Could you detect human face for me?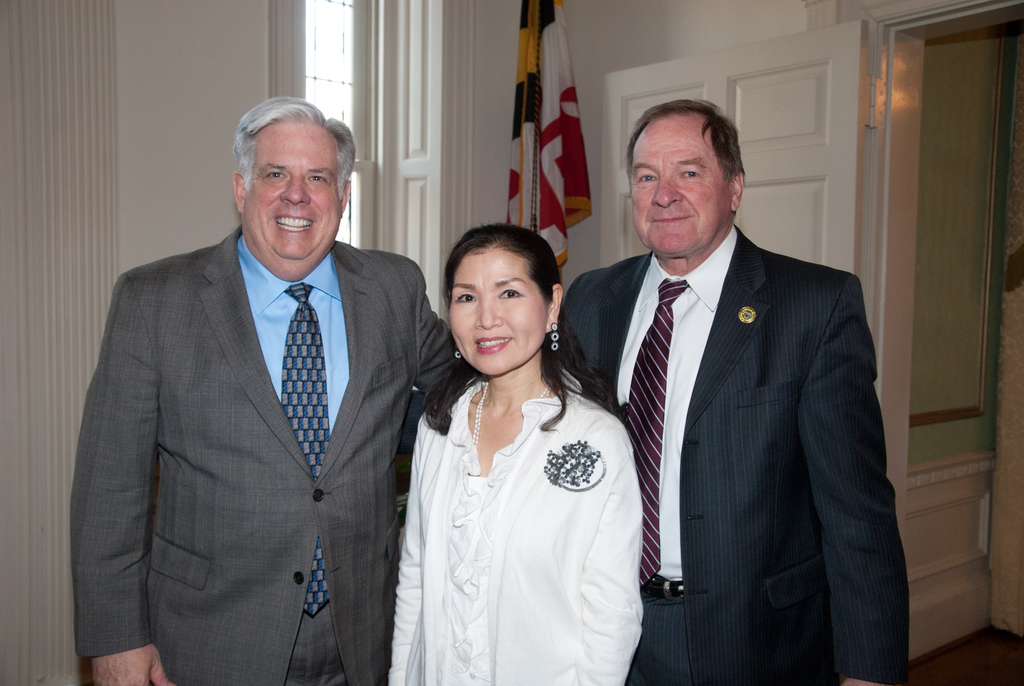
Detection result: (x1=447, y1=244, x2=554, y2=375).
